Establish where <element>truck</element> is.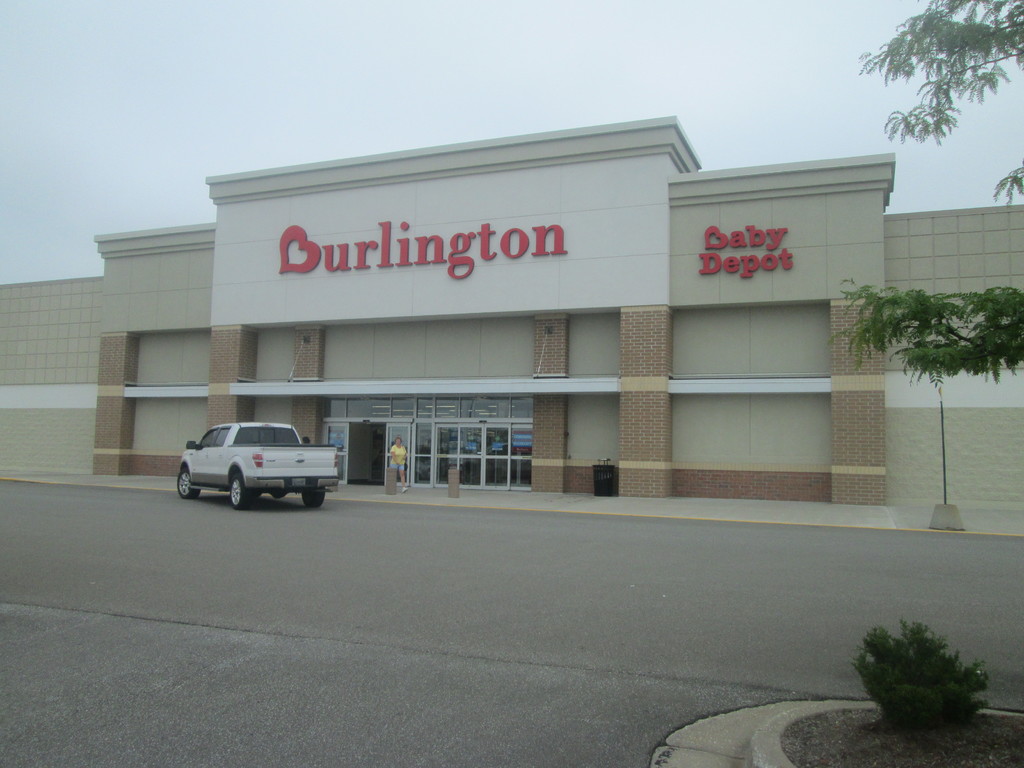
Established at (175, 418, 339, 511).
